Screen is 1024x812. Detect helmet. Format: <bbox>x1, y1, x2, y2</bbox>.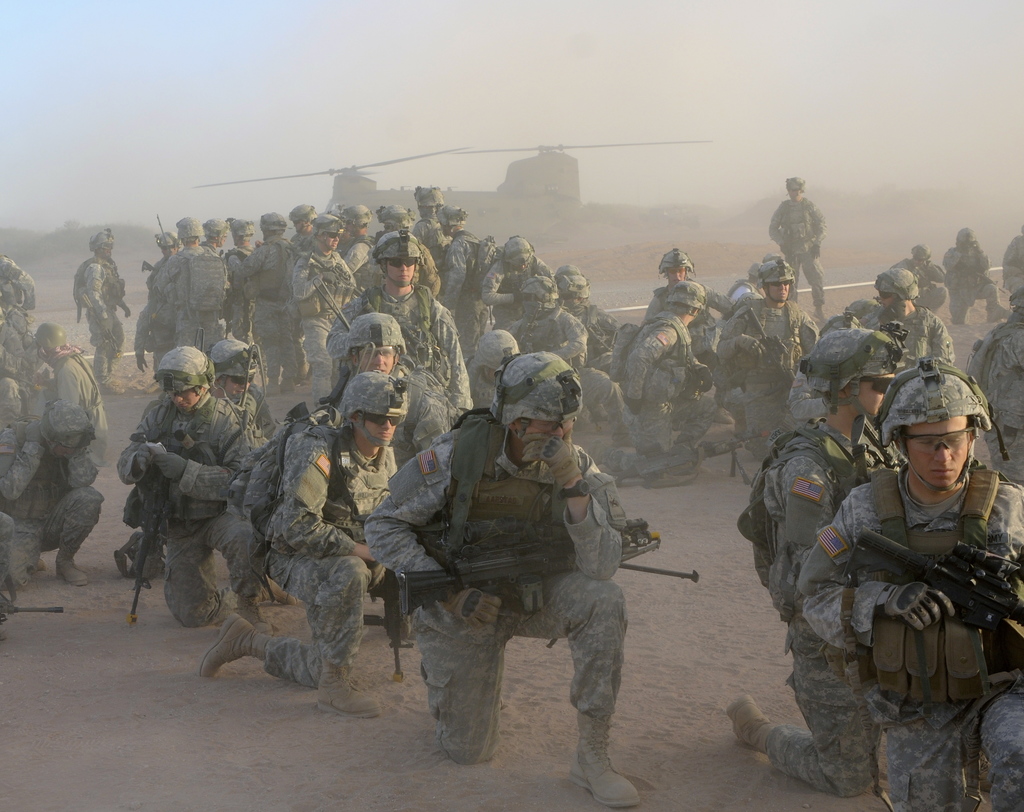
<bbox>500, 235, 533, 271</bbox>.
